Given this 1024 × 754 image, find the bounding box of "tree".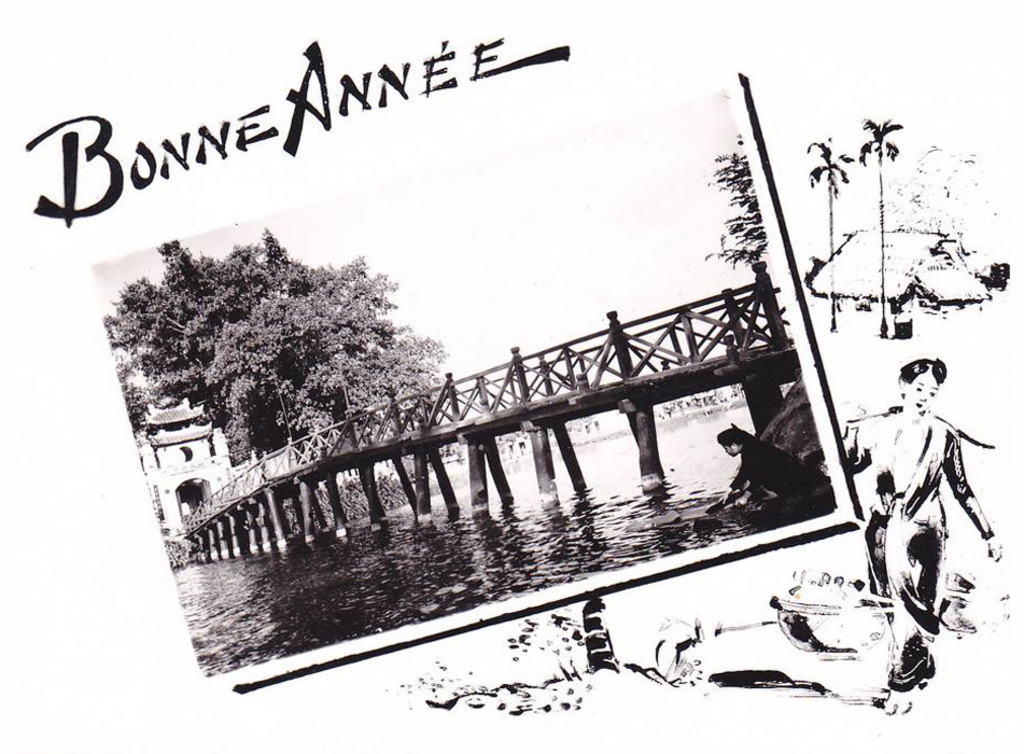
(left=850, top=113, right=904, bottom=338).
